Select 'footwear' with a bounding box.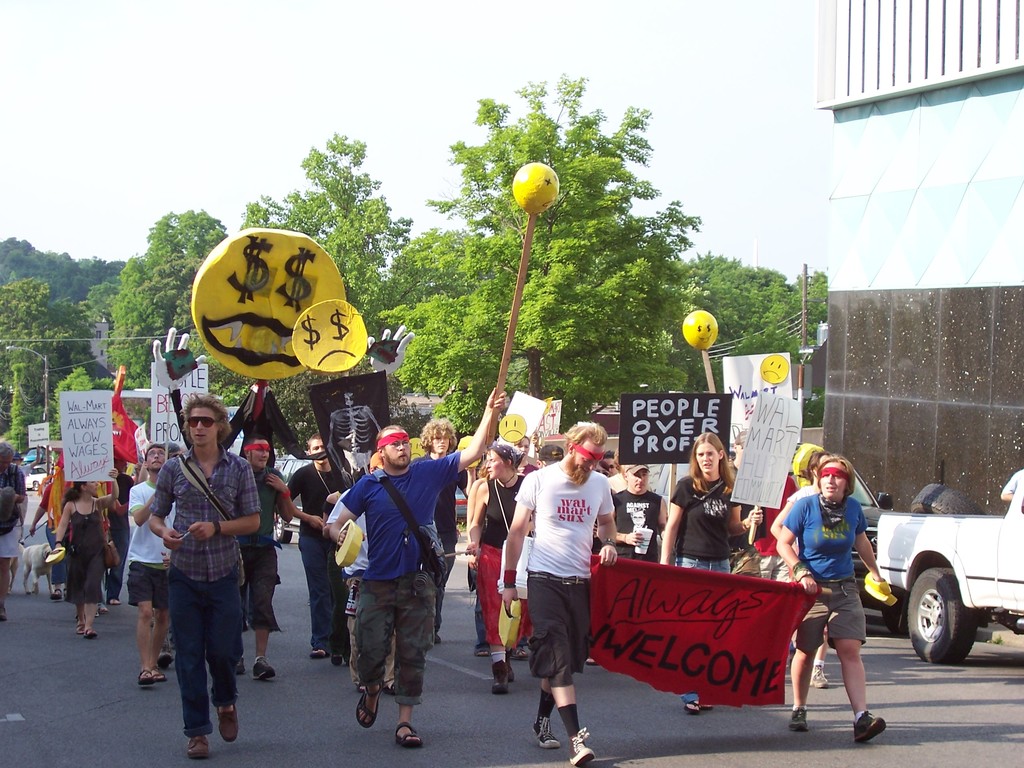
308/644/328/660.
